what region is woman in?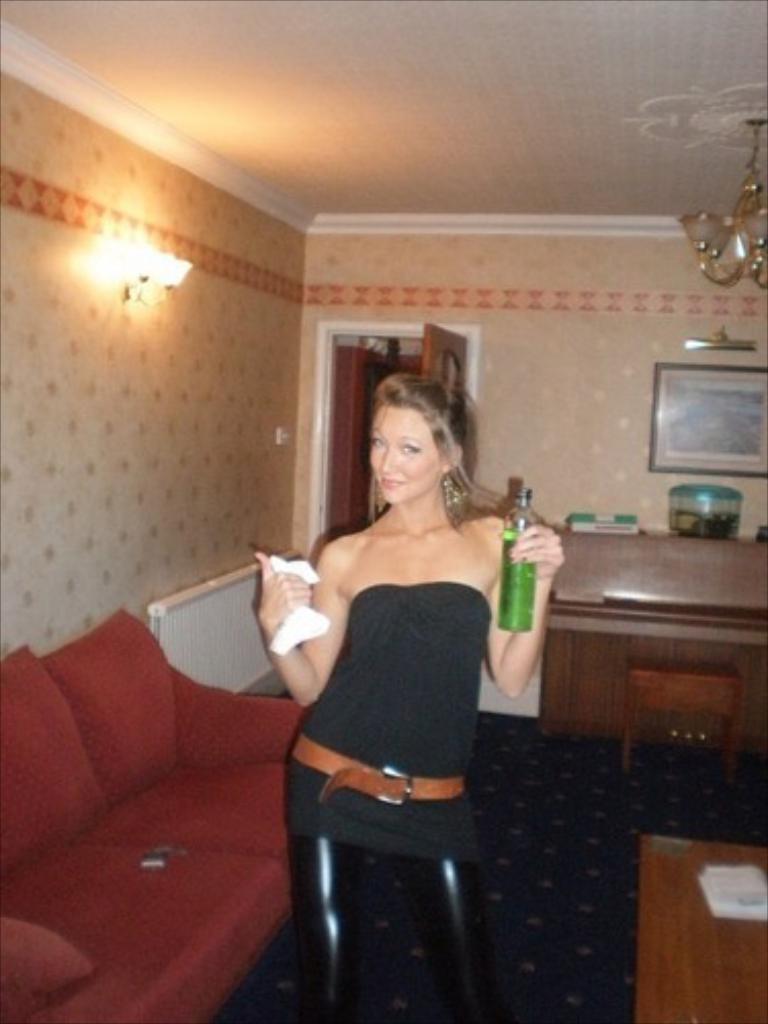
260:362:555:1022.
